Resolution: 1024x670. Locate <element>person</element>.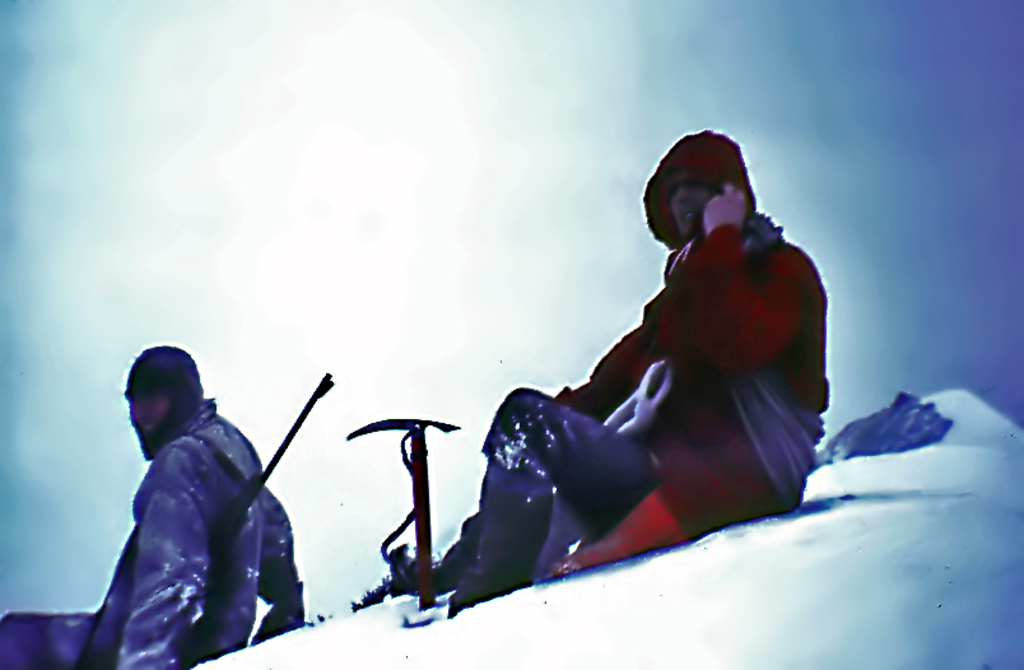
box(434, 115, 802, 611).
